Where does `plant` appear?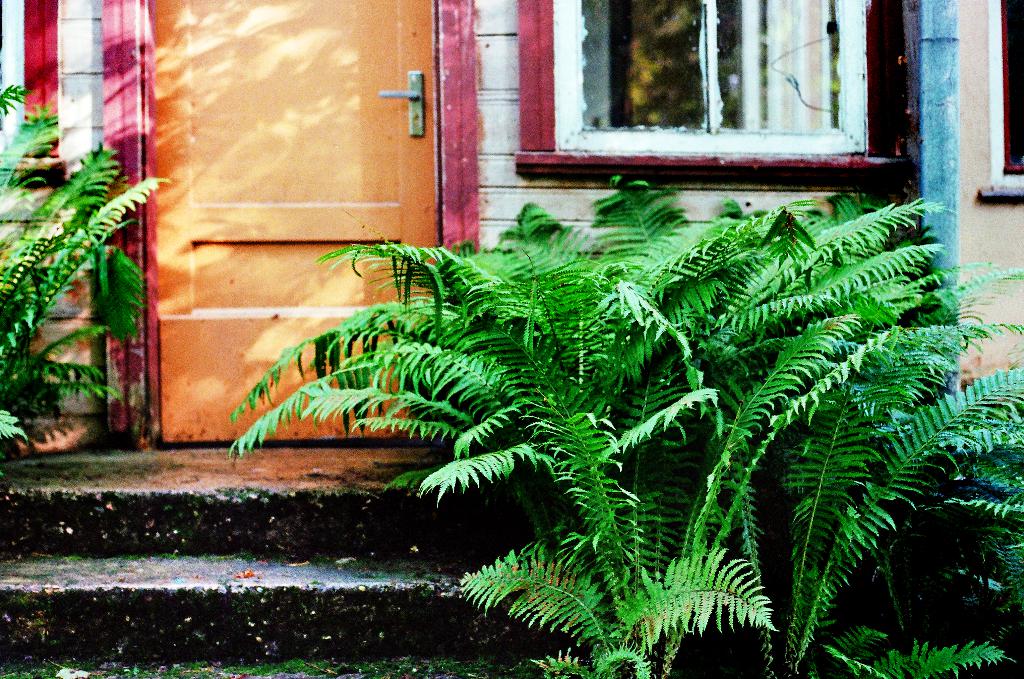
Appears at (0,76,174,503).
